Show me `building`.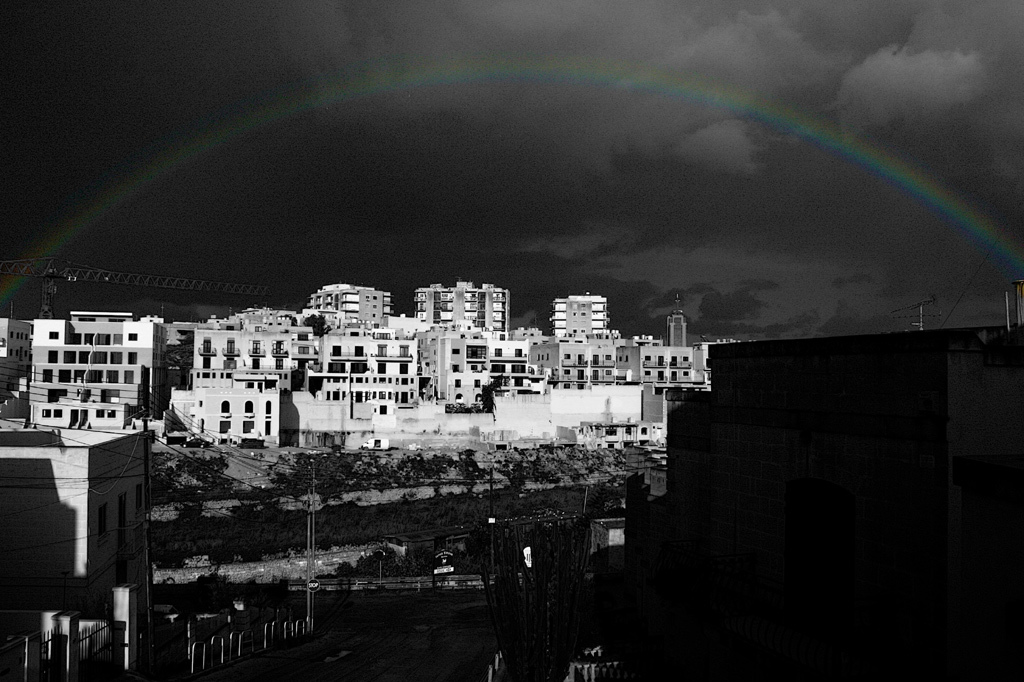
`building` is here: locate(0, 425, 153, 681).
